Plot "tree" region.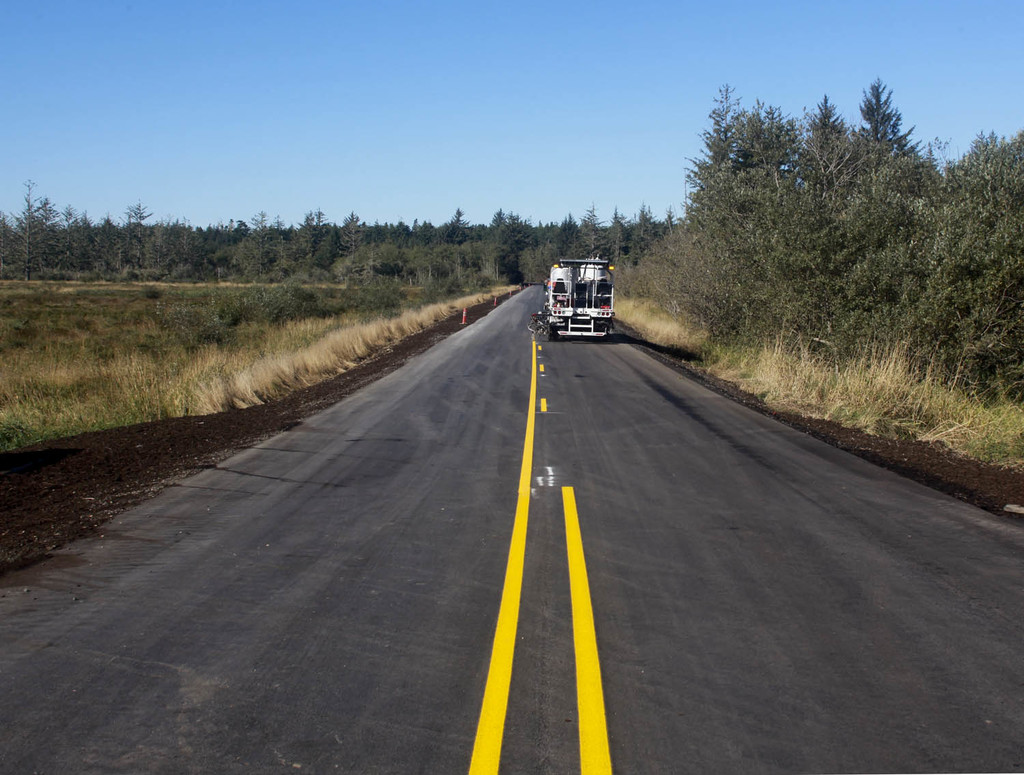
Plotted at (380, 218, 426, 274).
